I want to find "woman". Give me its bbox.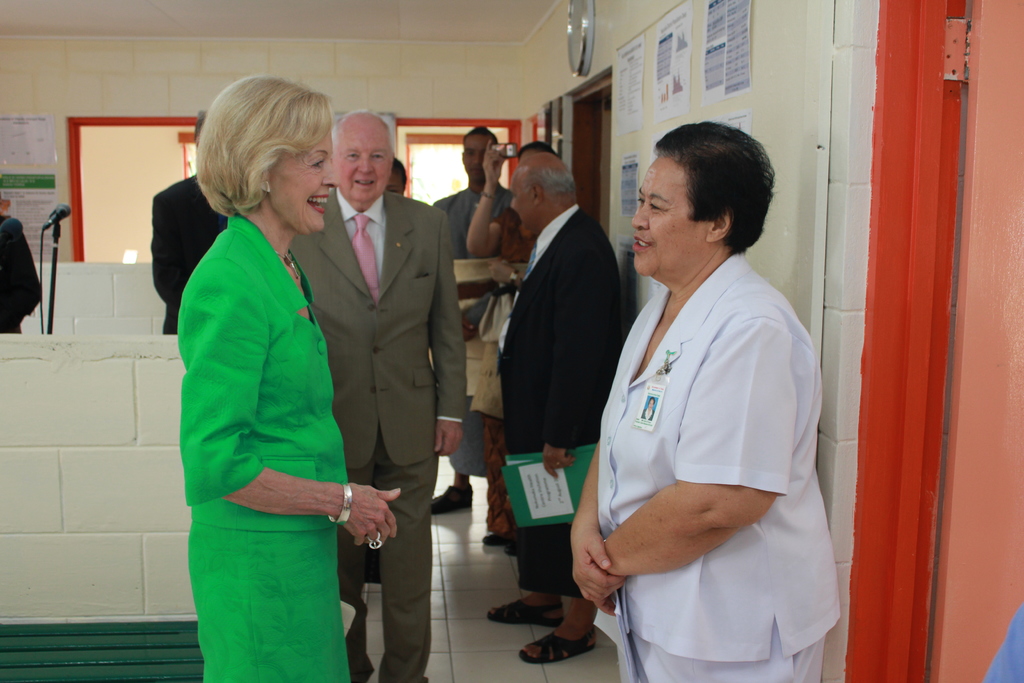
left=157, top=75, right=372, bottom=682.
